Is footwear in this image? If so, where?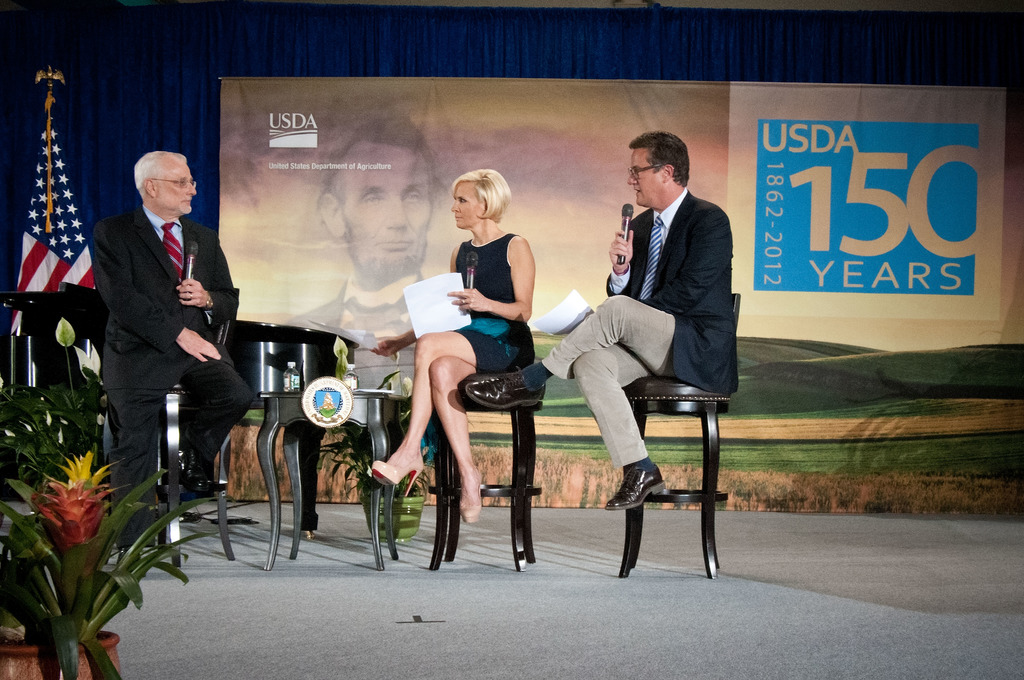
Yes, at bbox=[118, 547, 146, 576].
